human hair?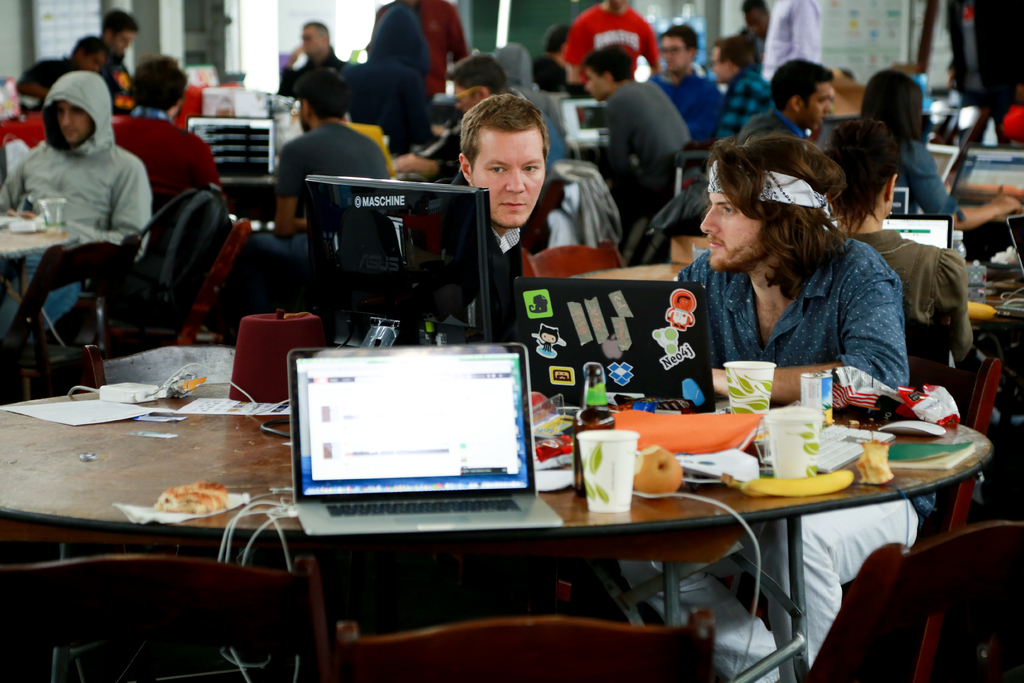
l=712, t=35, r=752, b=77
